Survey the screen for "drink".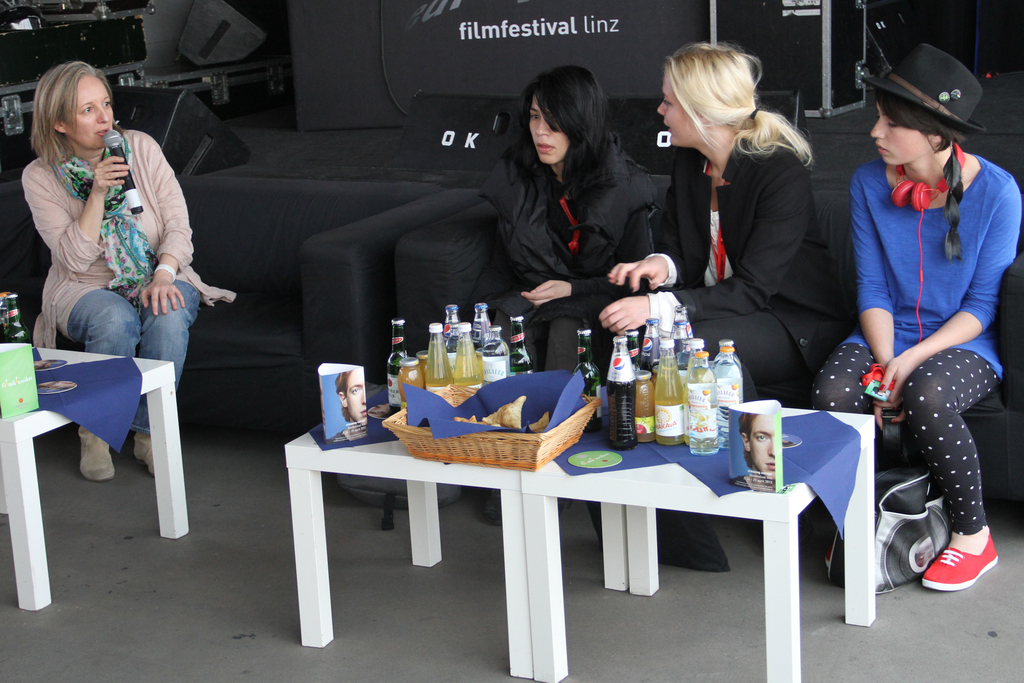
Survey found: bbox(714, 361, 743, 445).
